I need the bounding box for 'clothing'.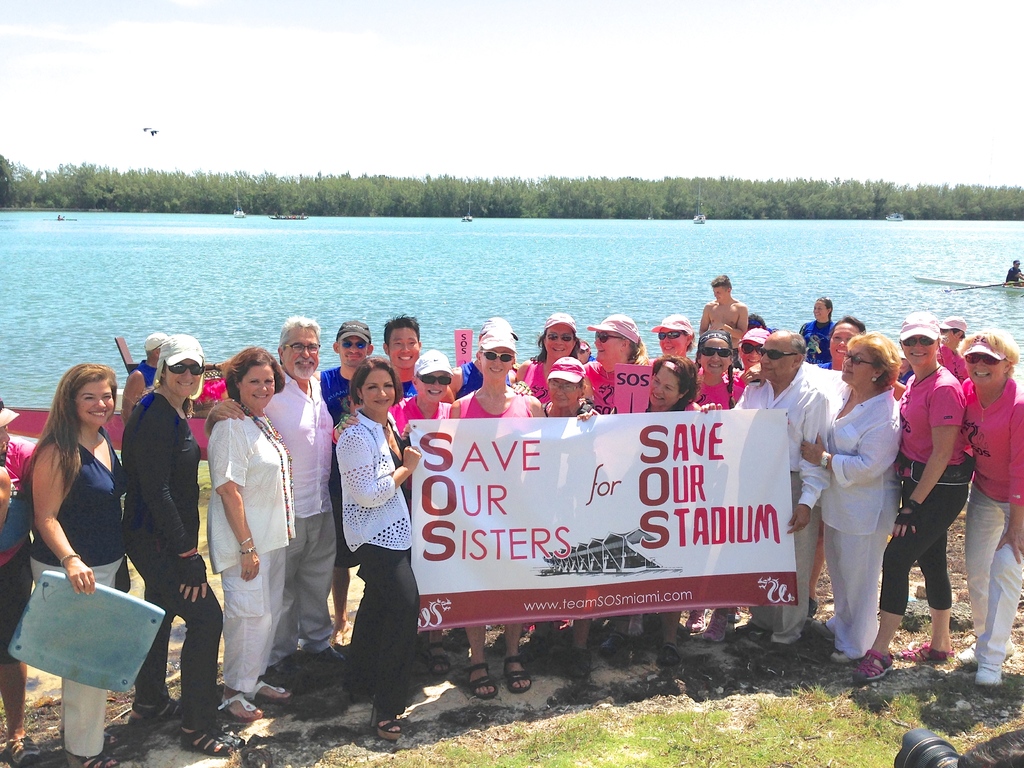
Here it is: detection(1005, 264, 1021, 285).
